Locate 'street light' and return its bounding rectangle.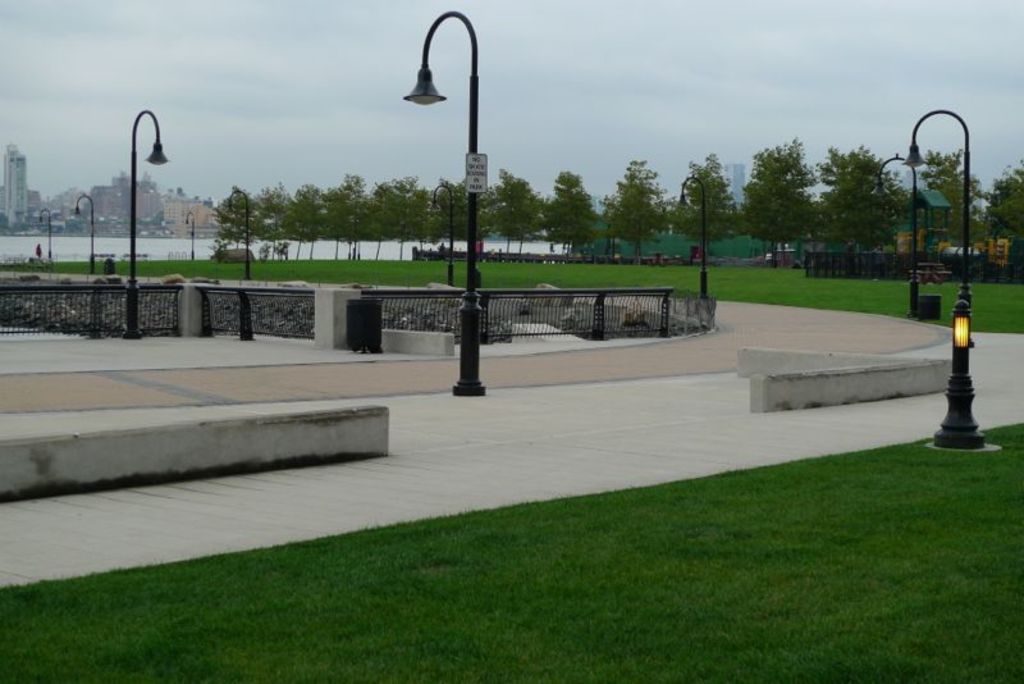
<region>127, 108, 168, 336</region>.
